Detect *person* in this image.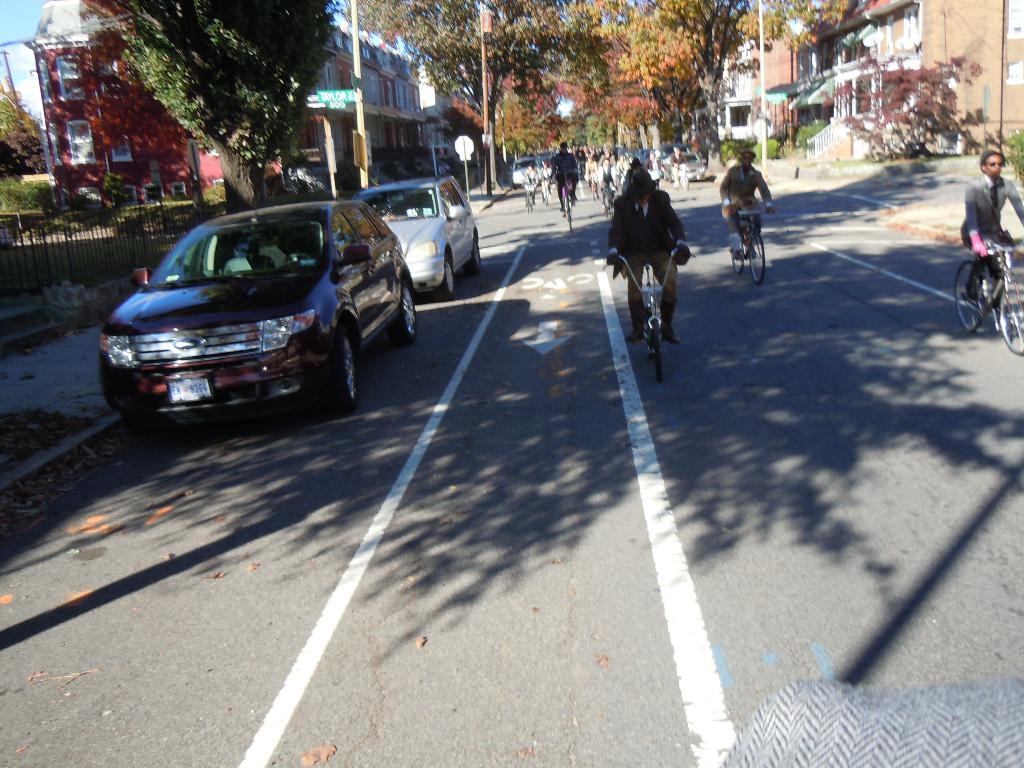
Detection: {"x1": 604, "y1": 162, "x2": 695, "y2": 343}.
